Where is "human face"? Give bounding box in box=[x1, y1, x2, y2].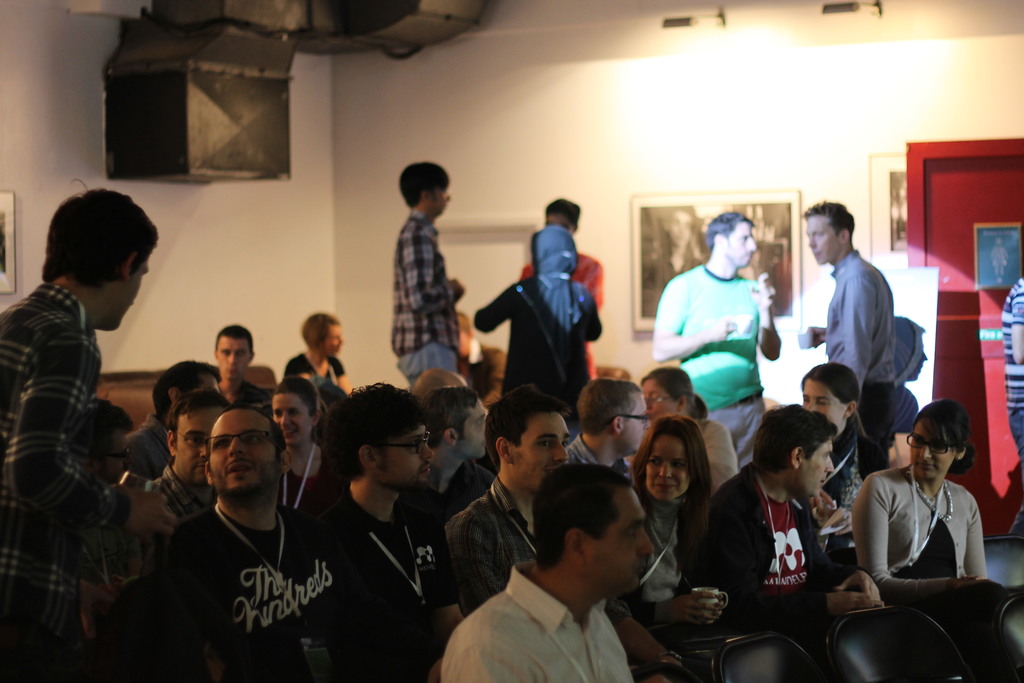
box=[726, 224, 758, 267].
